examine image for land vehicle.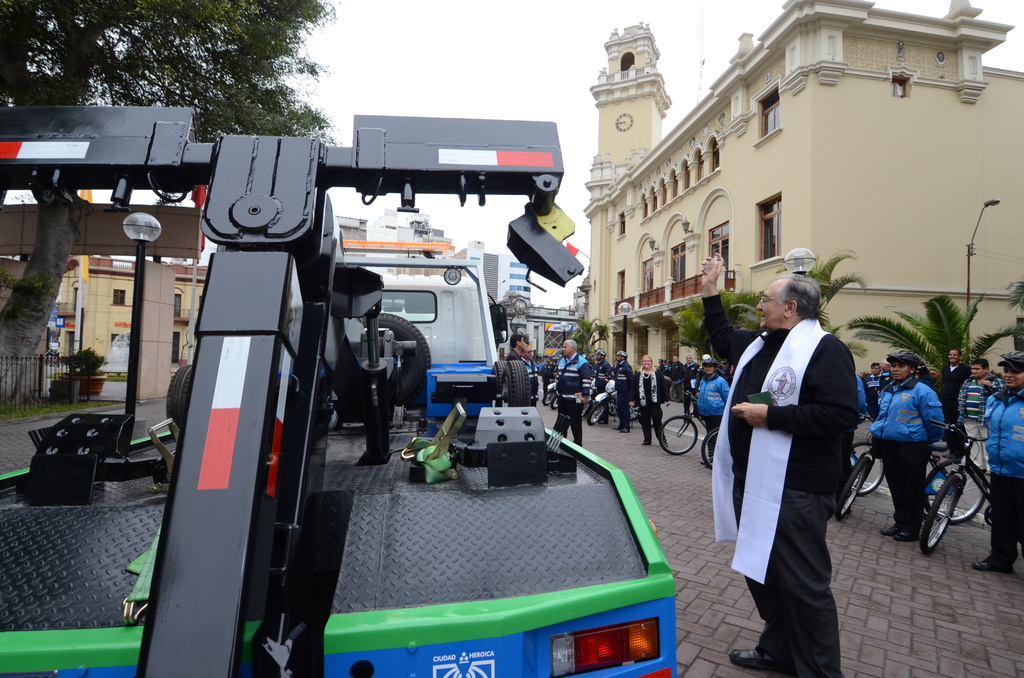
Examination result: <region>925, 417, 988, 554</region>.
